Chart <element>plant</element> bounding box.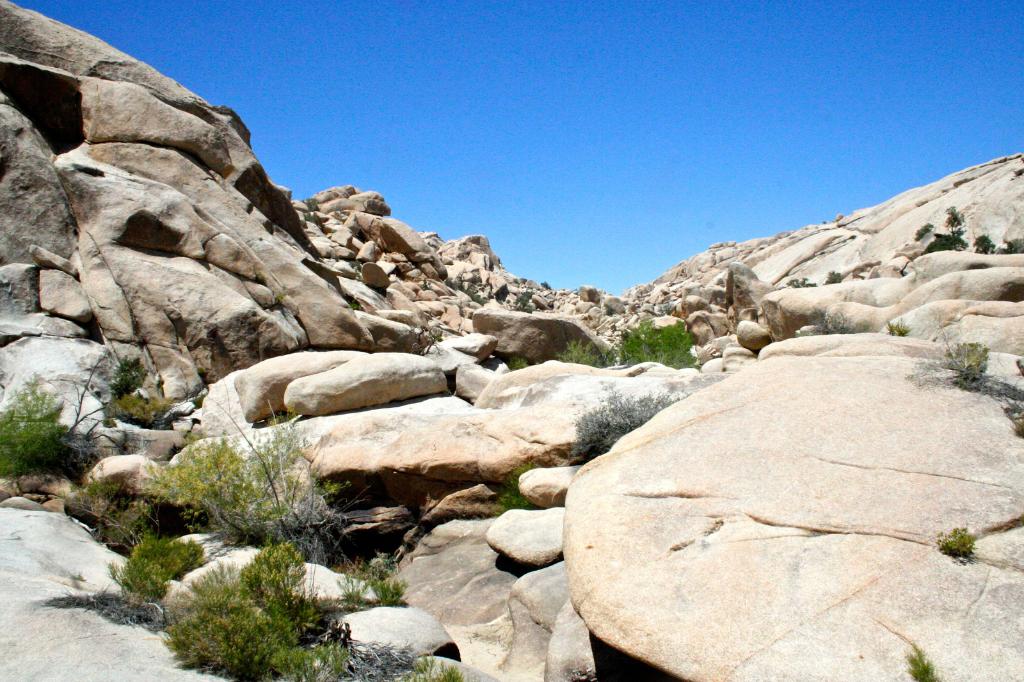
Charted: (609, 310, 684, 361).
